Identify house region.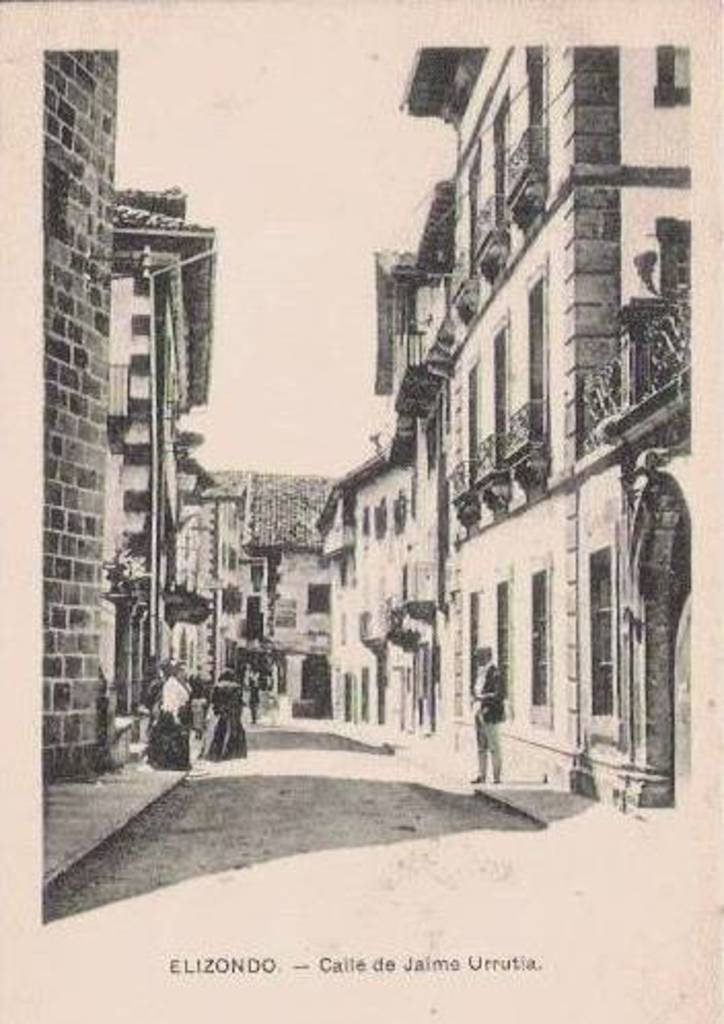
Region: <bbox>165, 481, 257, 738</bbox>.
